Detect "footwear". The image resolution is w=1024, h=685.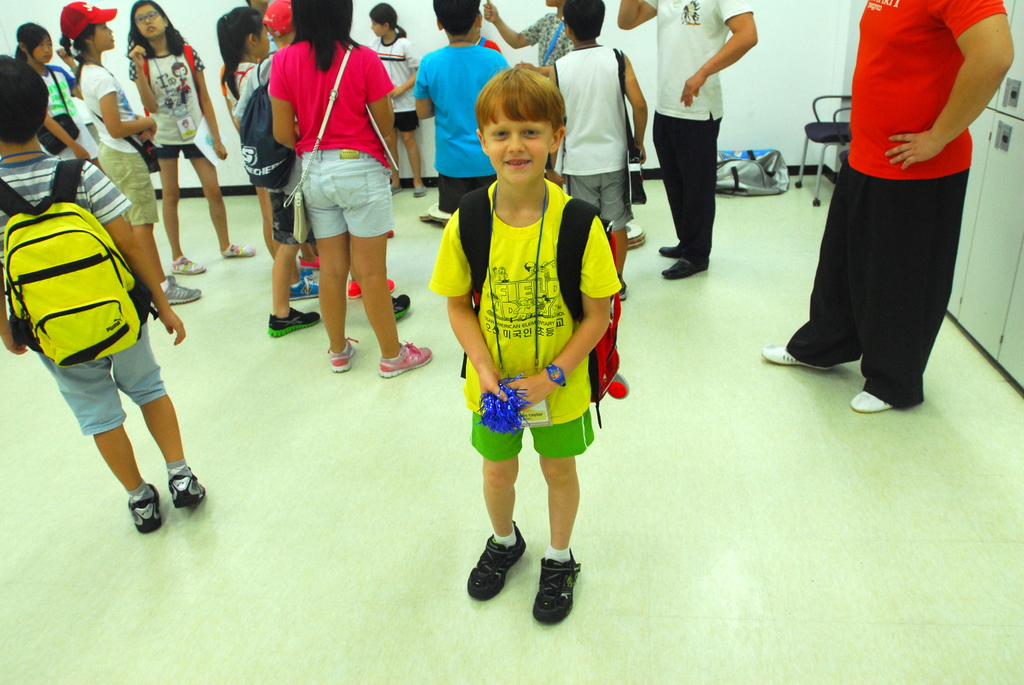
x1=391 y1=294 x2=411 y2=322.
